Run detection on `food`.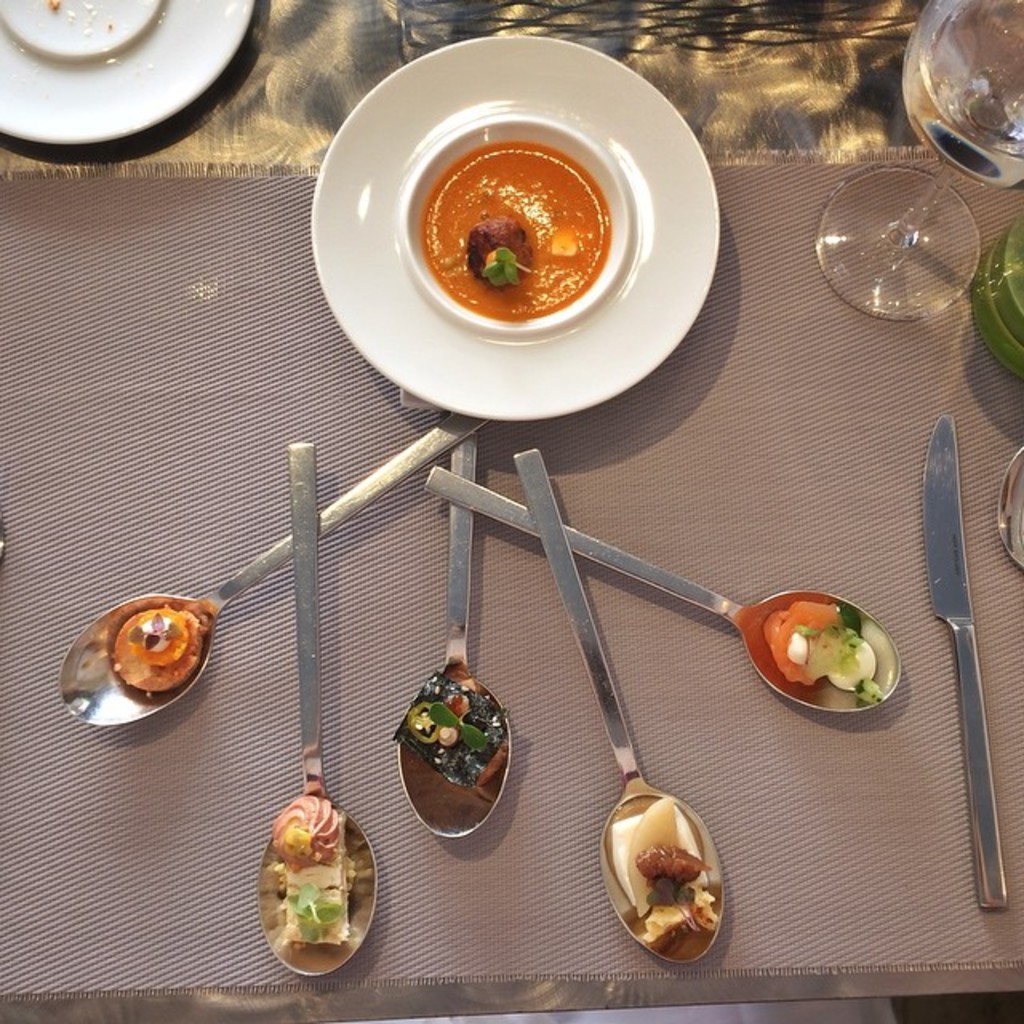
Result: crop(610, 792, 718, 947).
